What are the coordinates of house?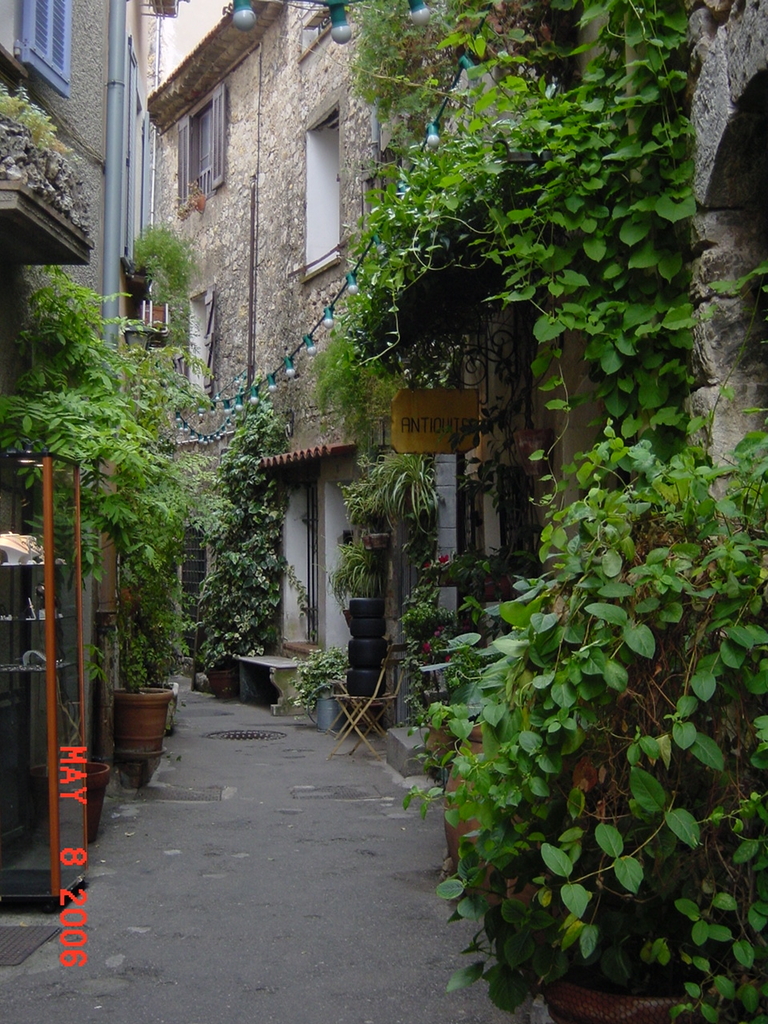
region(146, 0, 767, 770).
